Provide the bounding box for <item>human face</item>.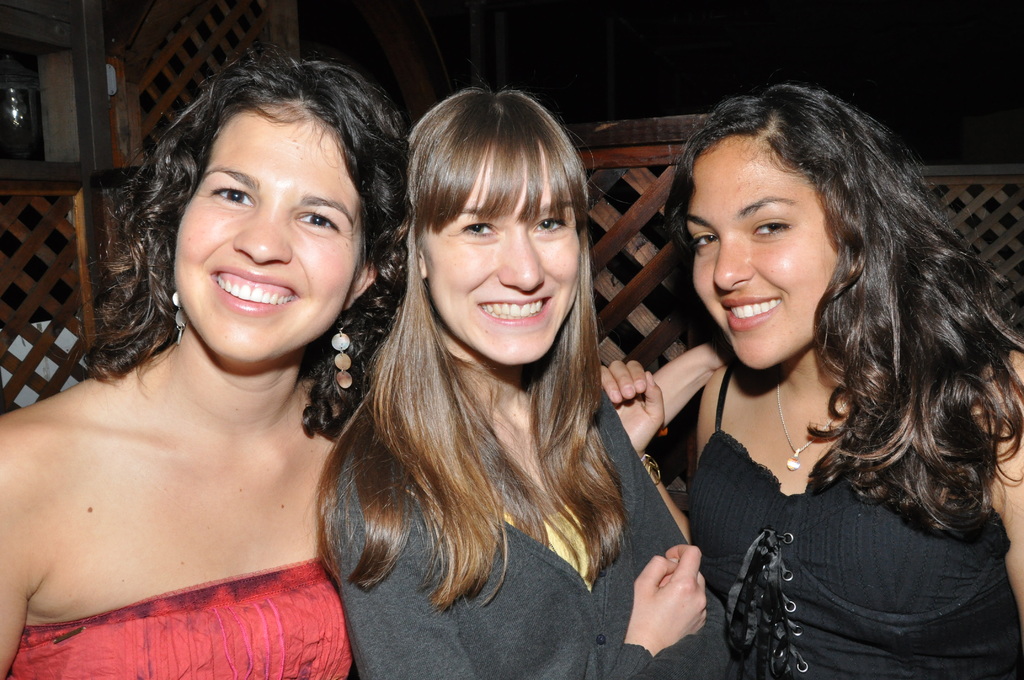
rect(428, 139, 593, 385).
